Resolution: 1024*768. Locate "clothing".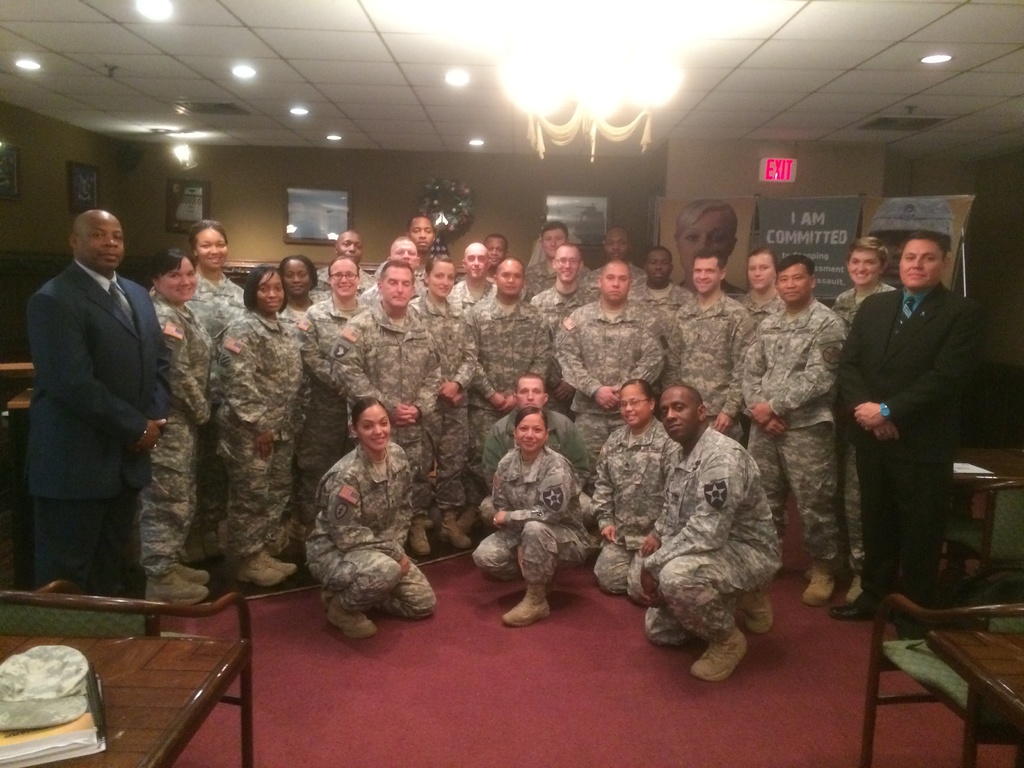
<region>442, 278, 497, 324</region>.
